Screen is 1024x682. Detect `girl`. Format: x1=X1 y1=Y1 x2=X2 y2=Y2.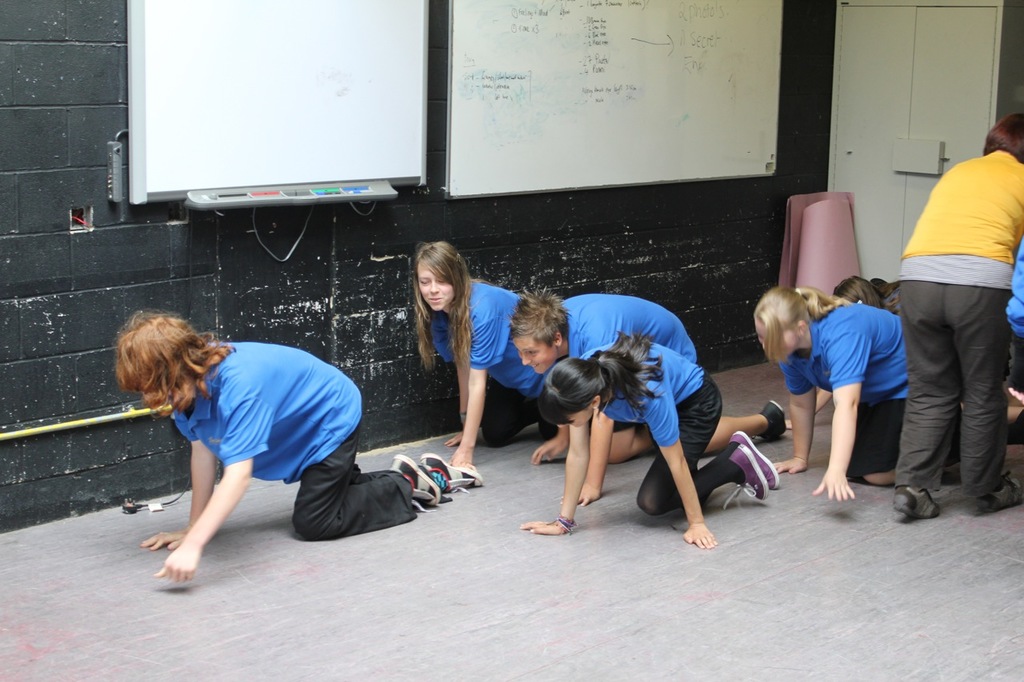
x1=757 y1=283 x2=910 y2=500.
